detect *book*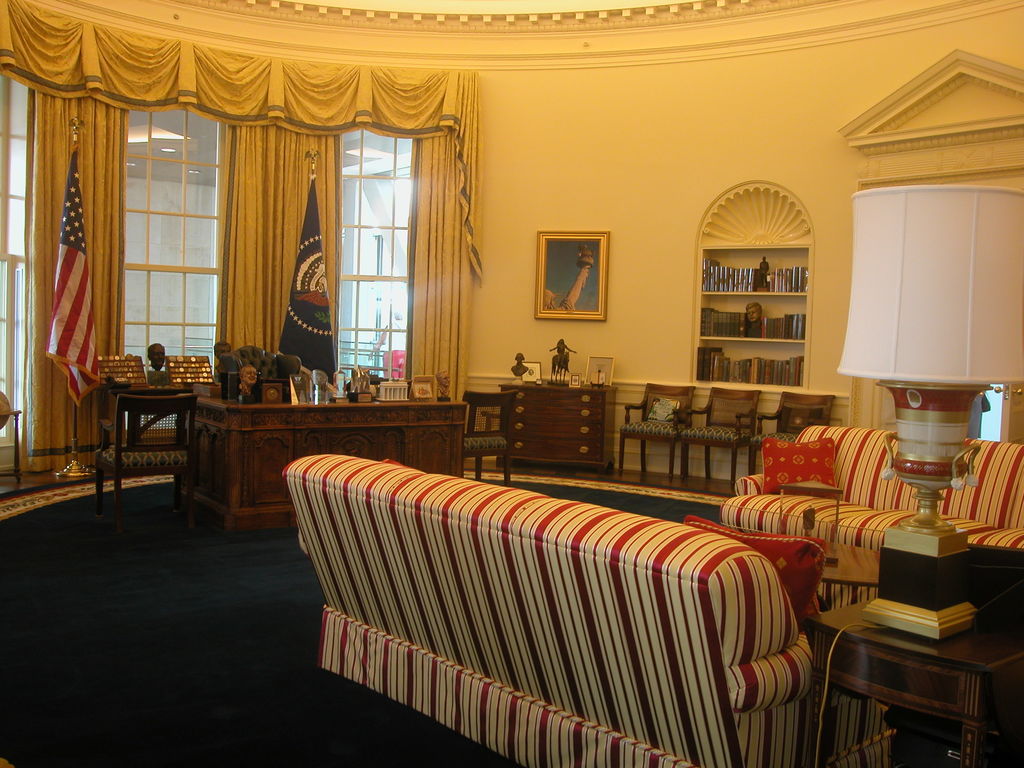
locate(695, 347, 706, 380)
